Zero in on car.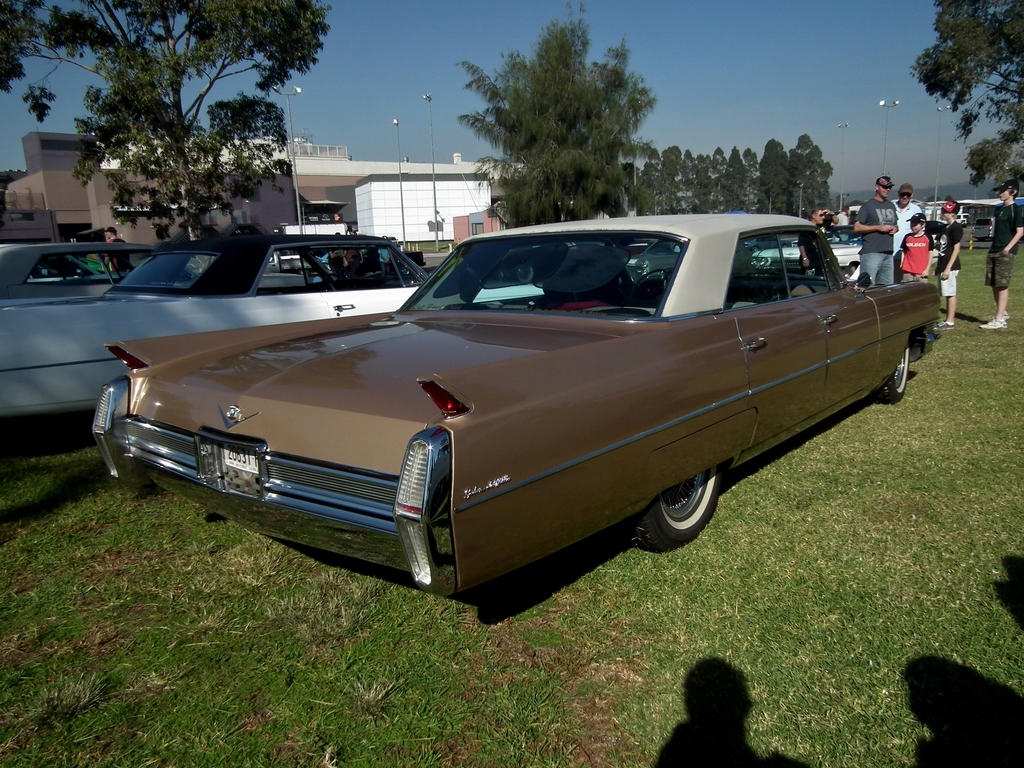
Zeroed in: [x1=0, y1=225, x2=543, y2=422].
